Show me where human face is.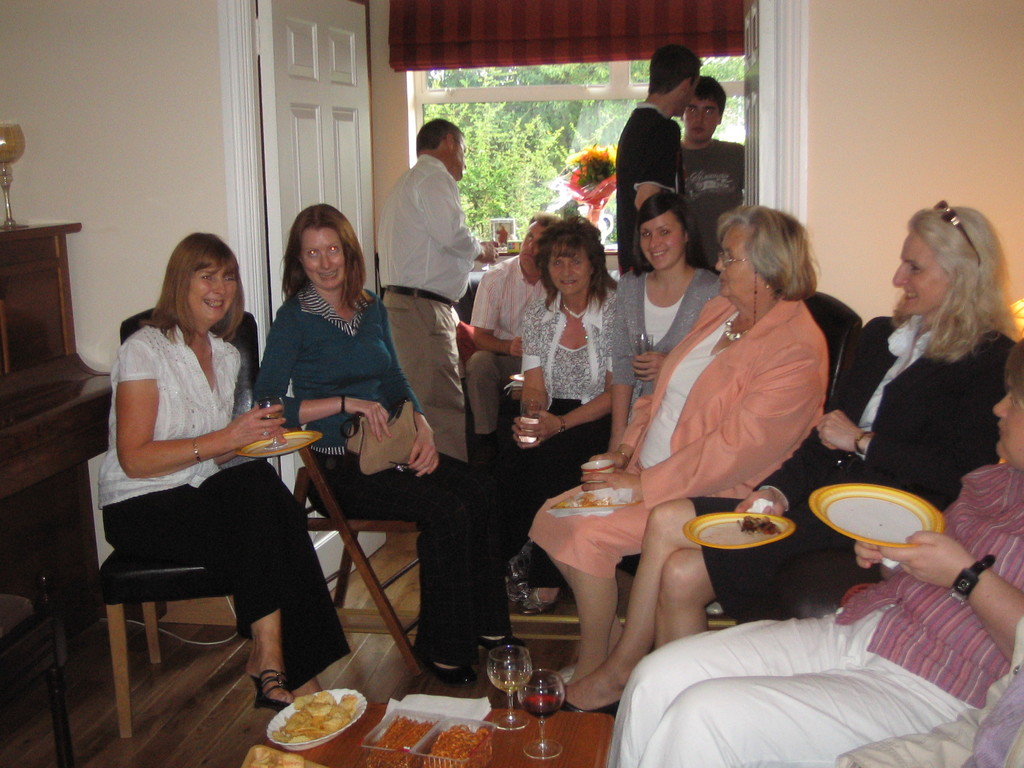
human face is at crop(517, 229, 543, 274).
